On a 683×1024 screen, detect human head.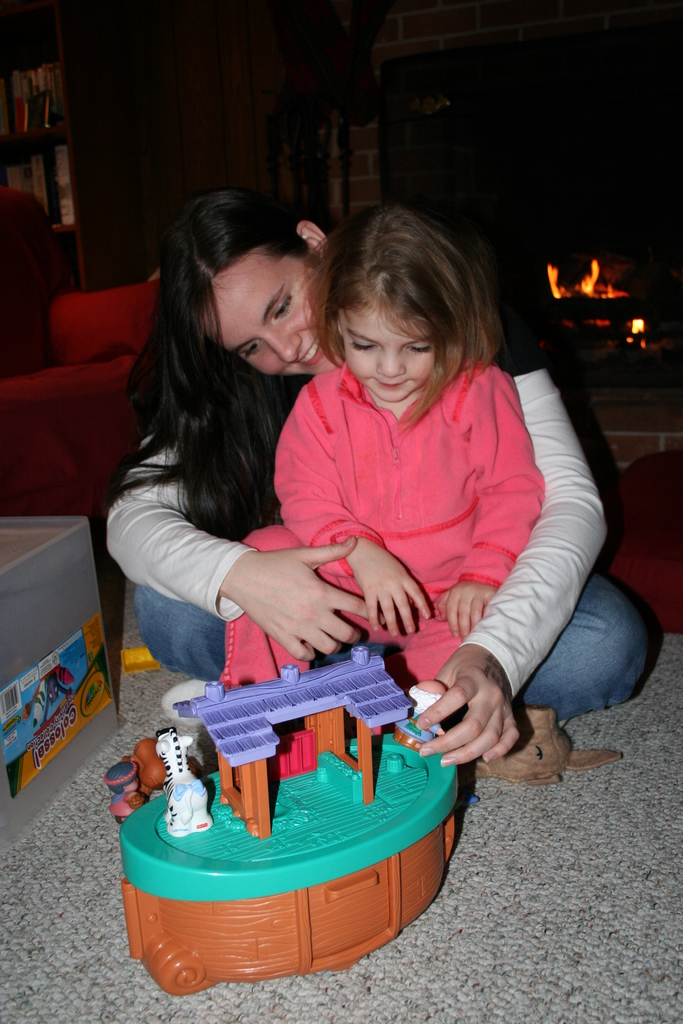
l=181, t=184, r=327, b=364.
